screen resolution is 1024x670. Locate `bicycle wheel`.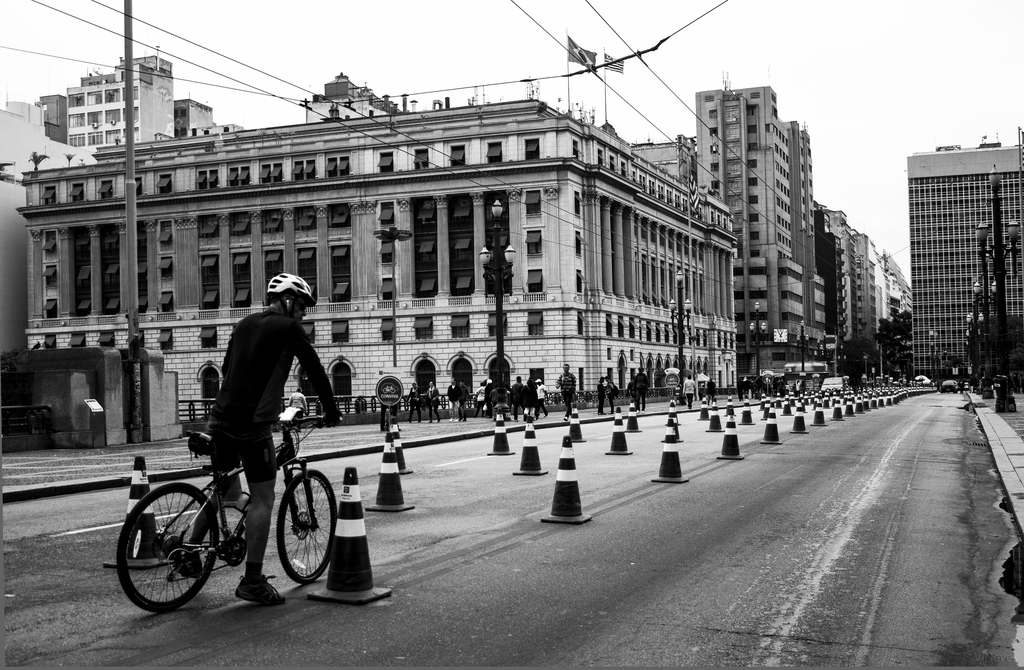
box(110, 483, 220, 614).
